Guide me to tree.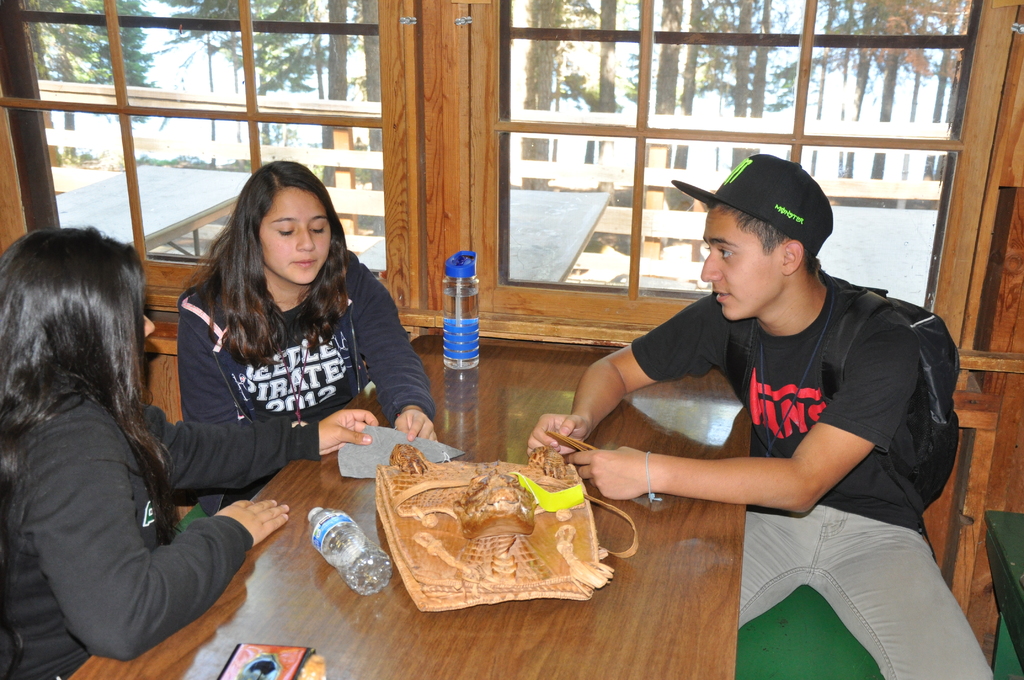
Guidance: left=506, top=0, right=980, bottom=211.
